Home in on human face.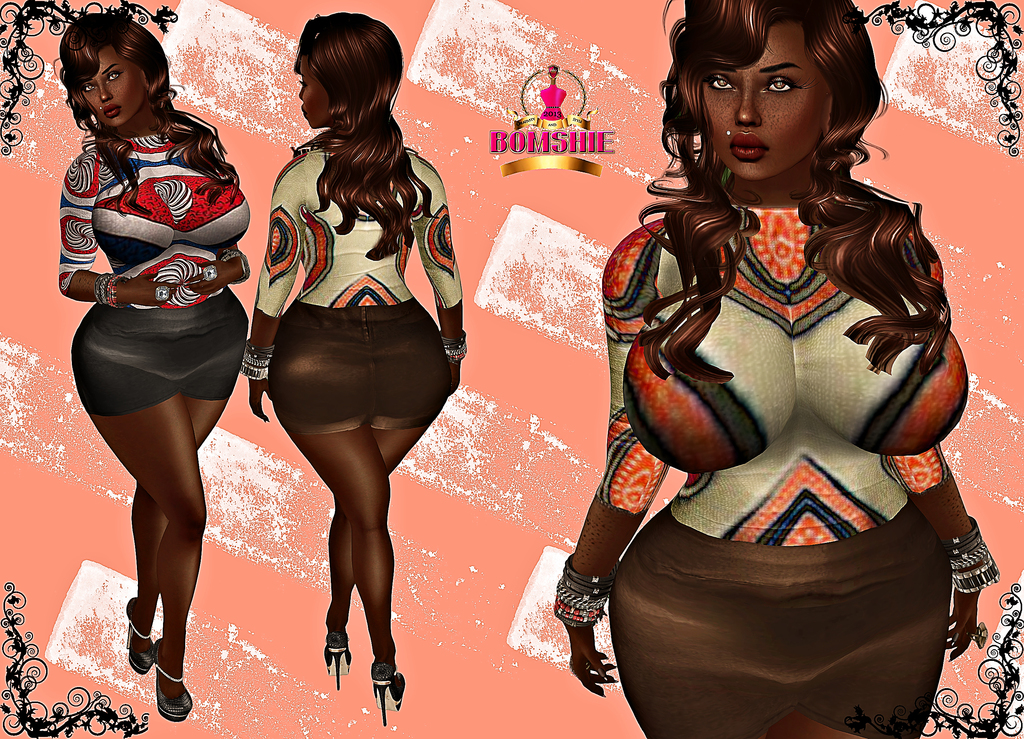
Homed in at l=701, t=26, r=834, b=178.
